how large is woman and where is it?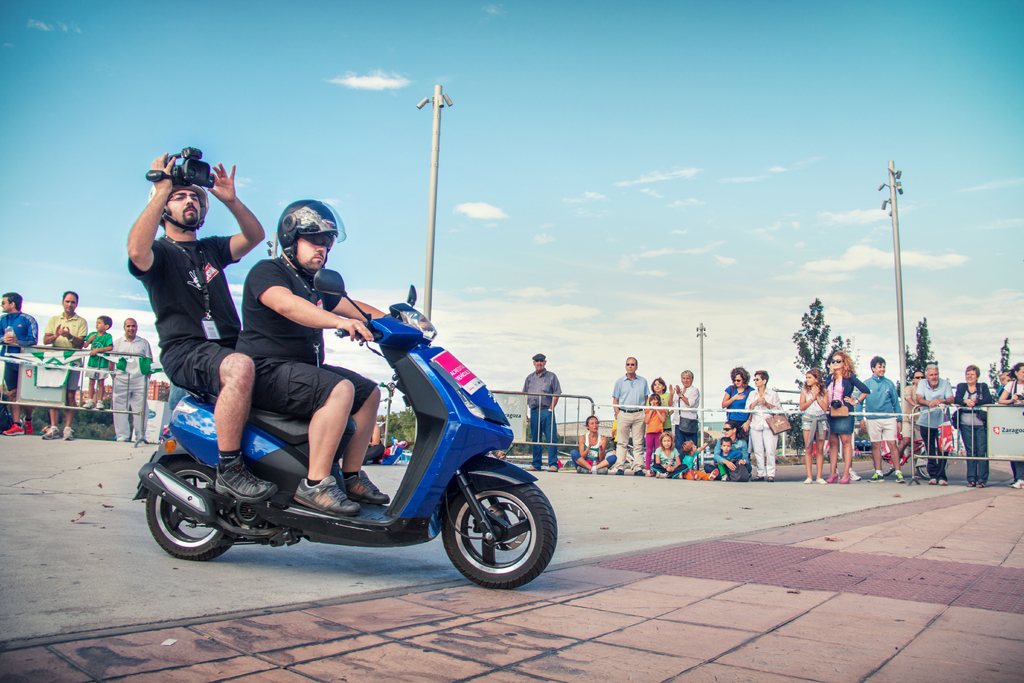
Bounding box: BBox(717, 365, 750, 457).
